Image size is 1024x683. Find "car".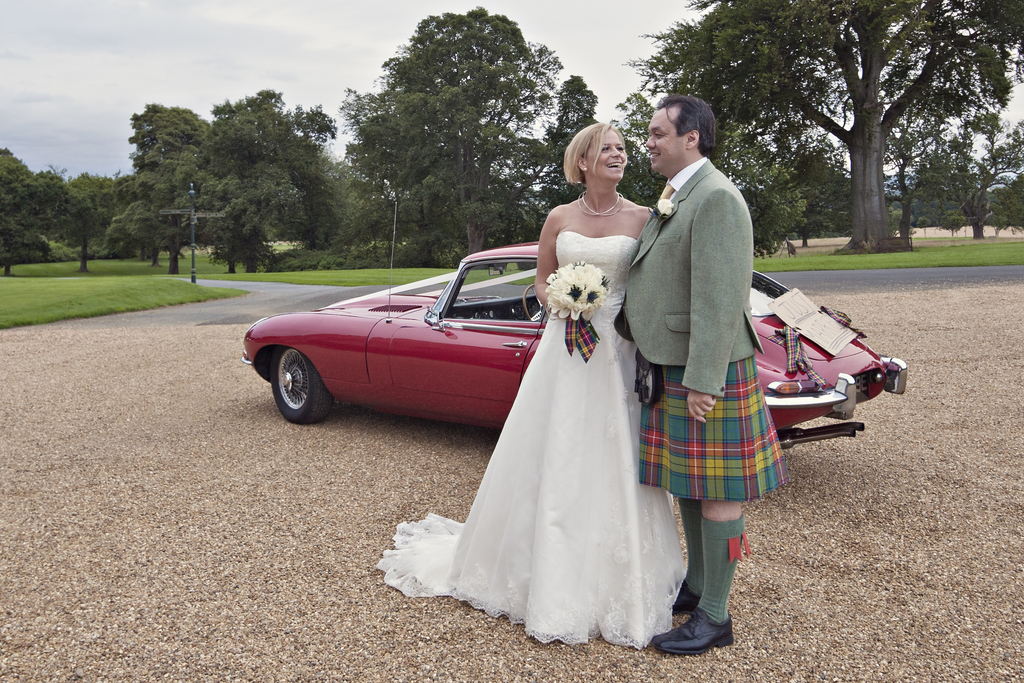
pyautogui.locateOnScreen(241, 203, 908, 447).
